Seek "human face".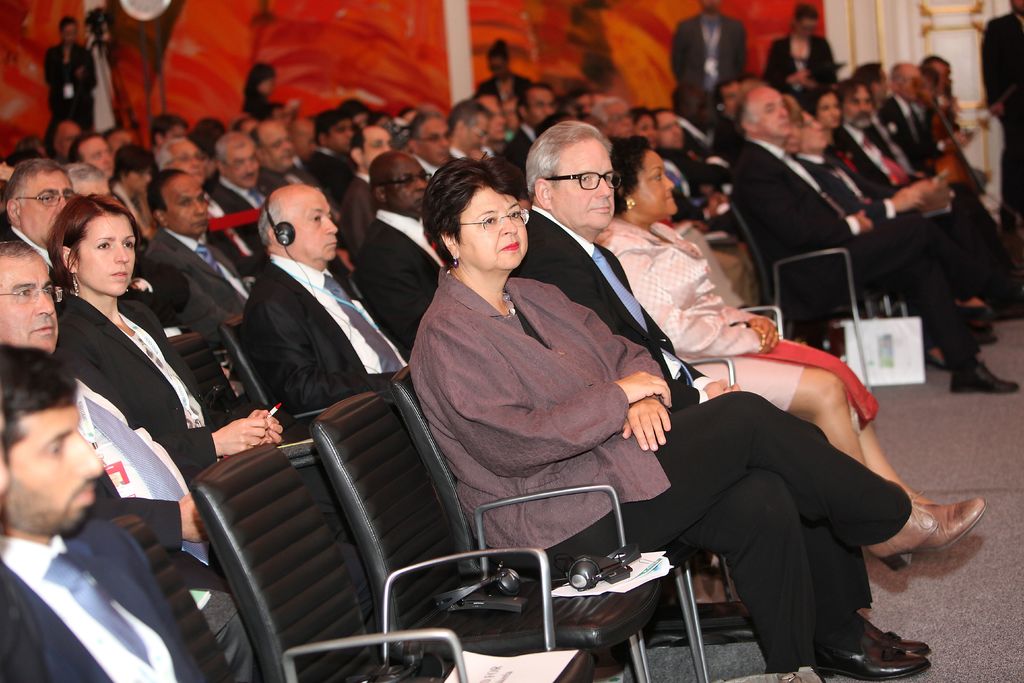
detection(751, 89, 788, 133).
